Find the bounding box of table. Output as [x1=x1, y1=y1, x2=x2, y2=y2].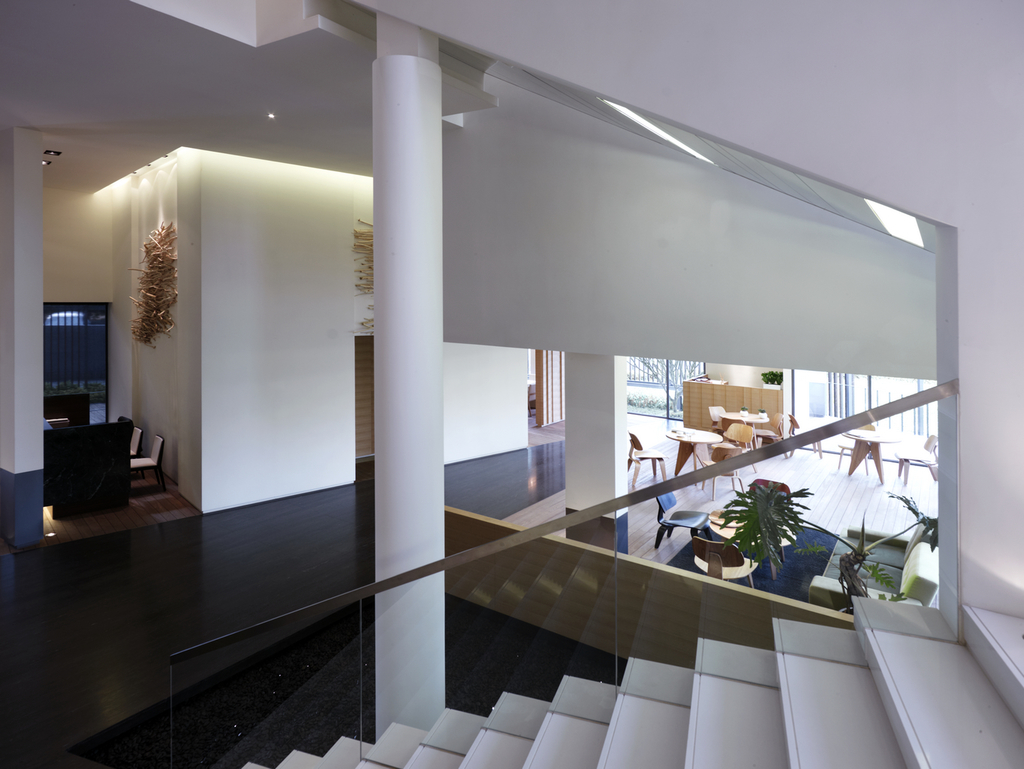
[x1=663, y1=423, x2=716, y2=484].
